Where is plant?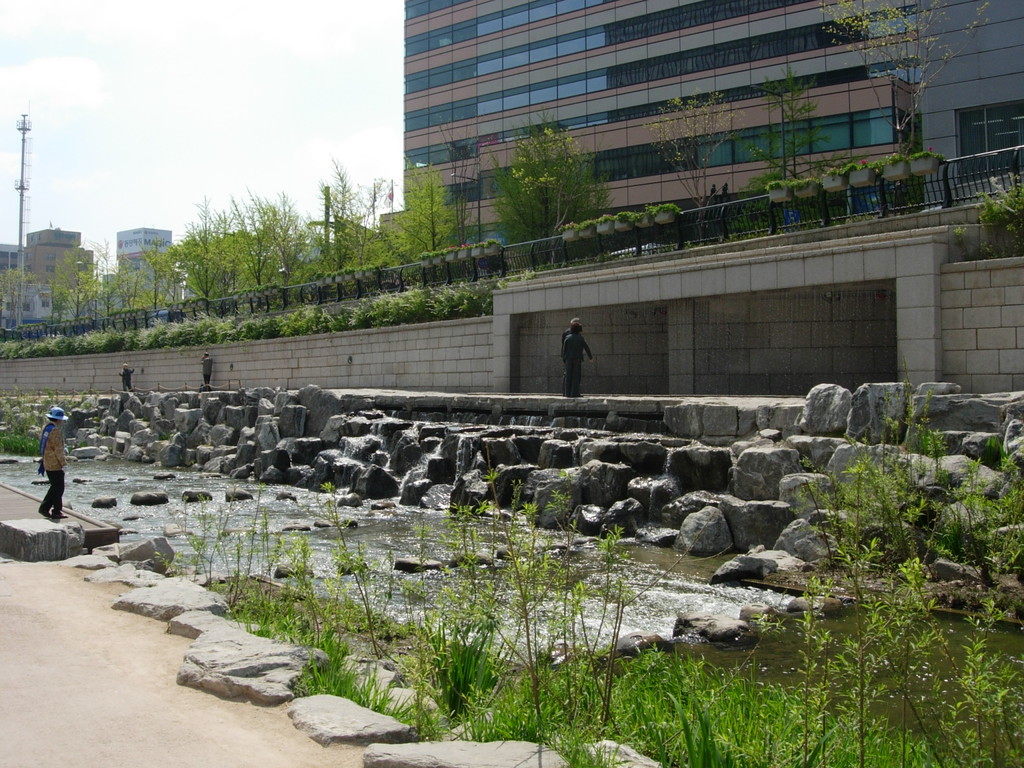
pyautogui.locateOnScreen(423, 243, 469, 255).
